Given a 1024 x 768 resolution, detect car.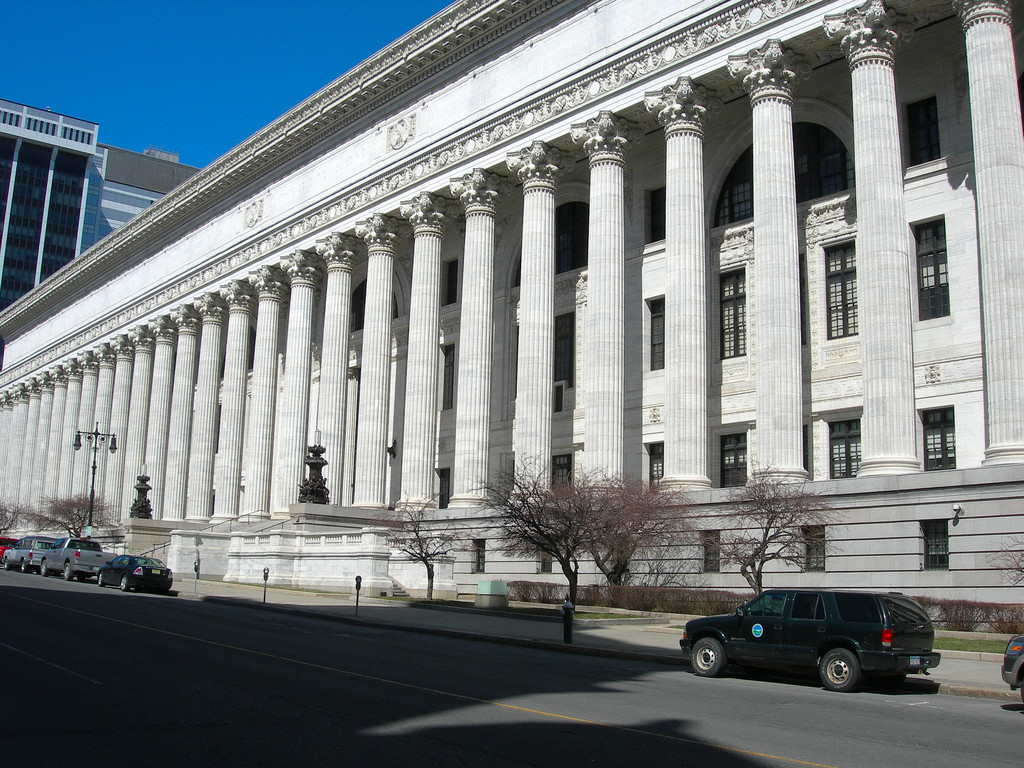
1000 637 1023 693.
